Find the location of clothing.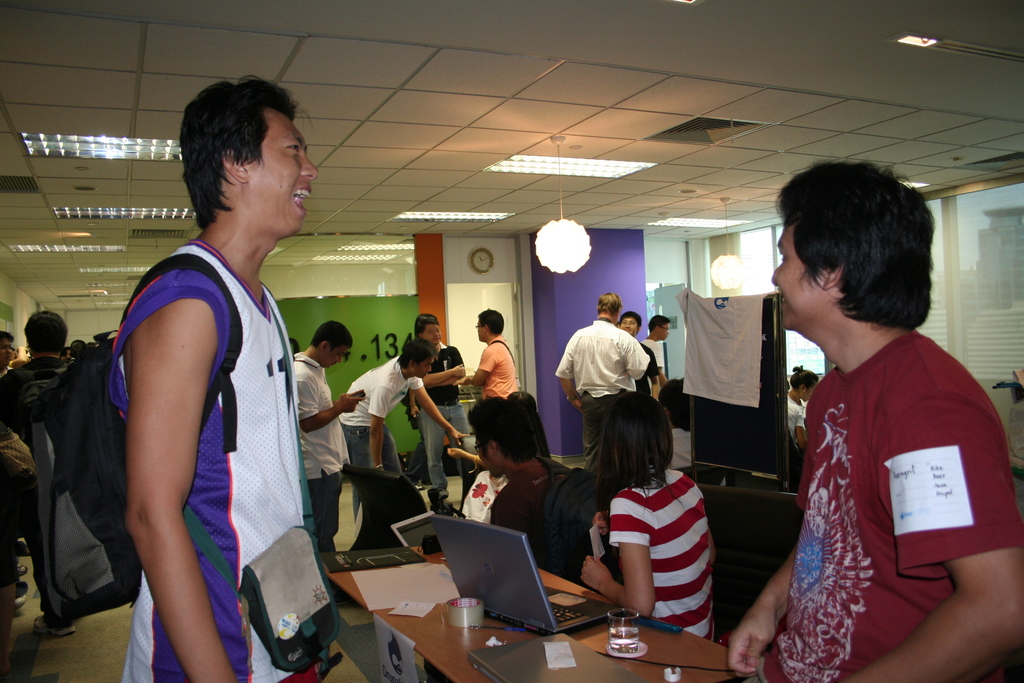
Location: x1=554, y1=322, x2=650, y2=471.
